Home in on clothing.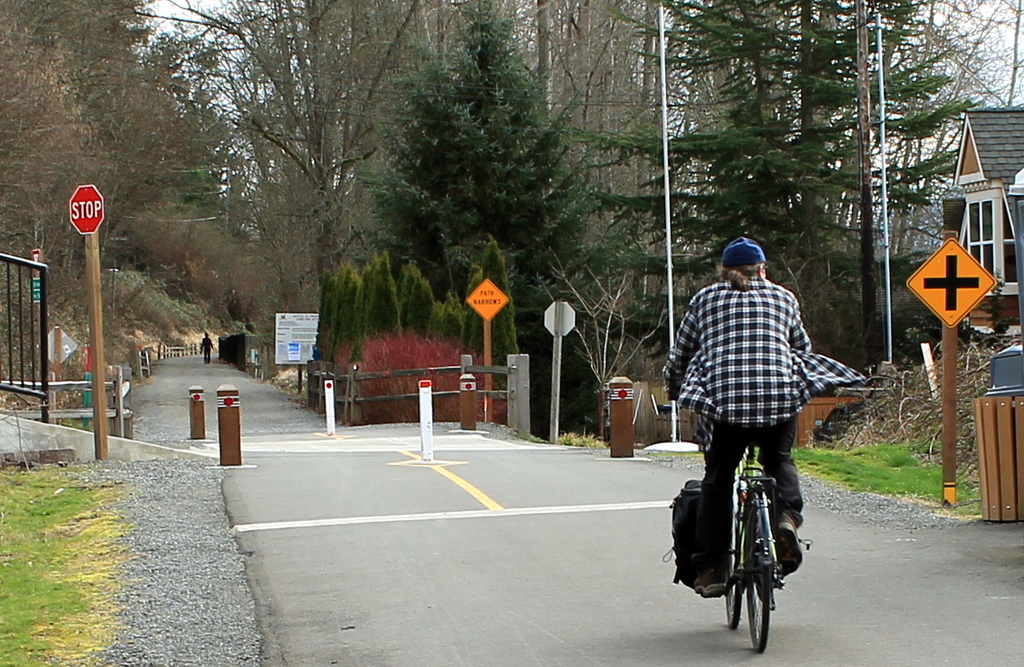
Homed in at 199:334:215:362.
